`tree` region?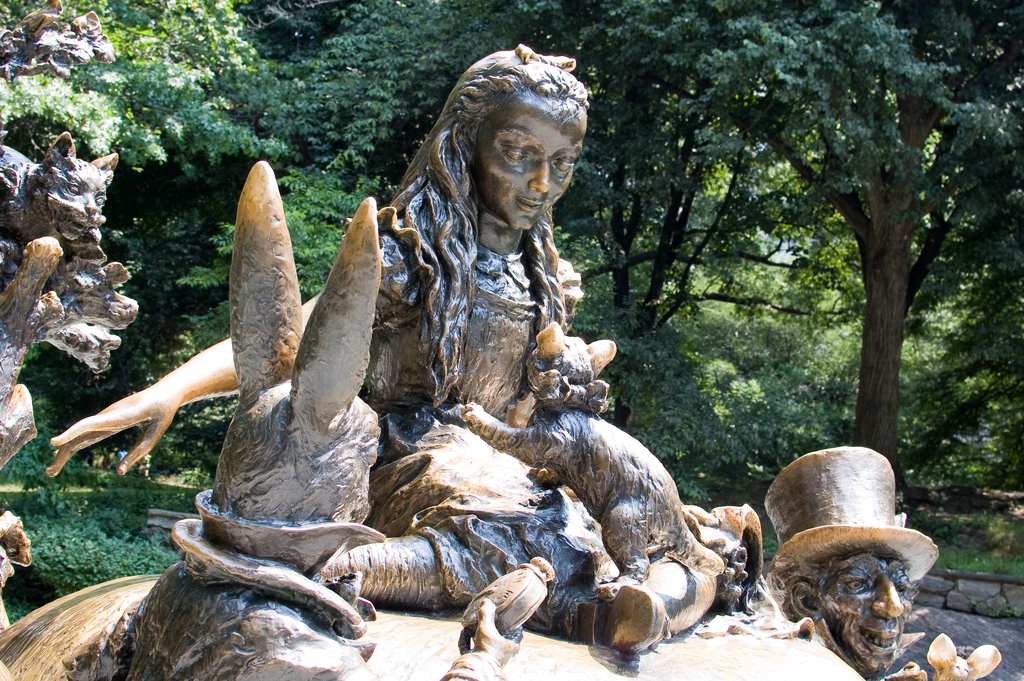
crop(0, 0, 339, 424)
